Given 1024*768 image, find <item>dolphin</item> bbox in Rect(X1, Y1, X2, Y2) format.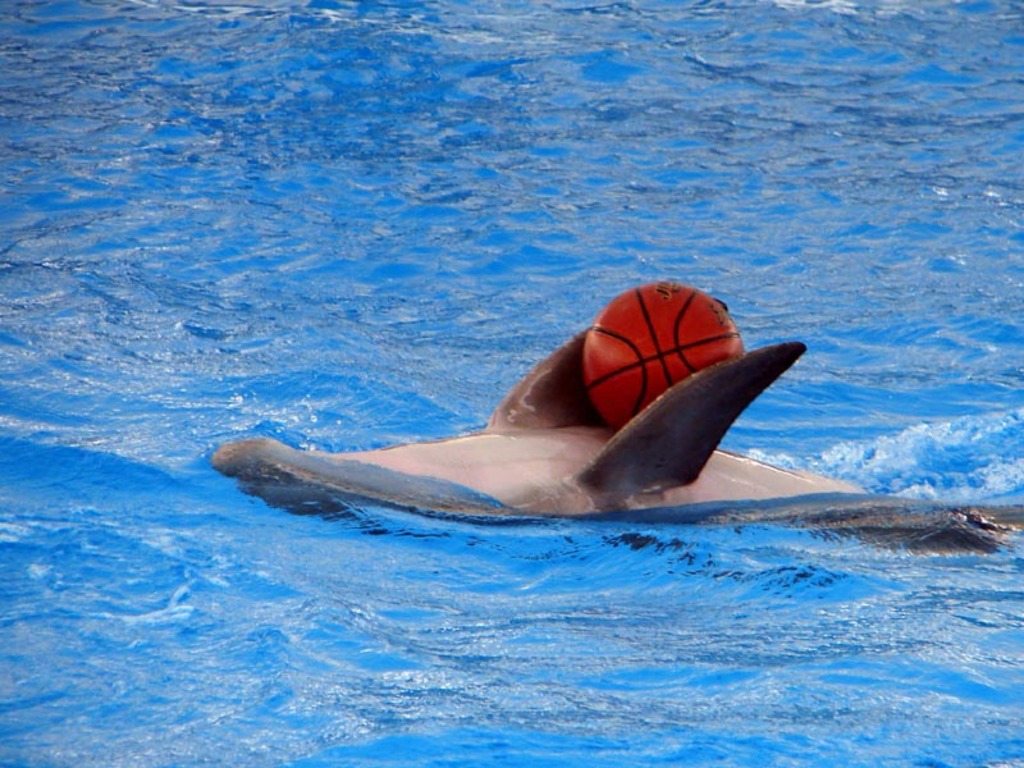
Rect(212, 297, 1023, 543).
